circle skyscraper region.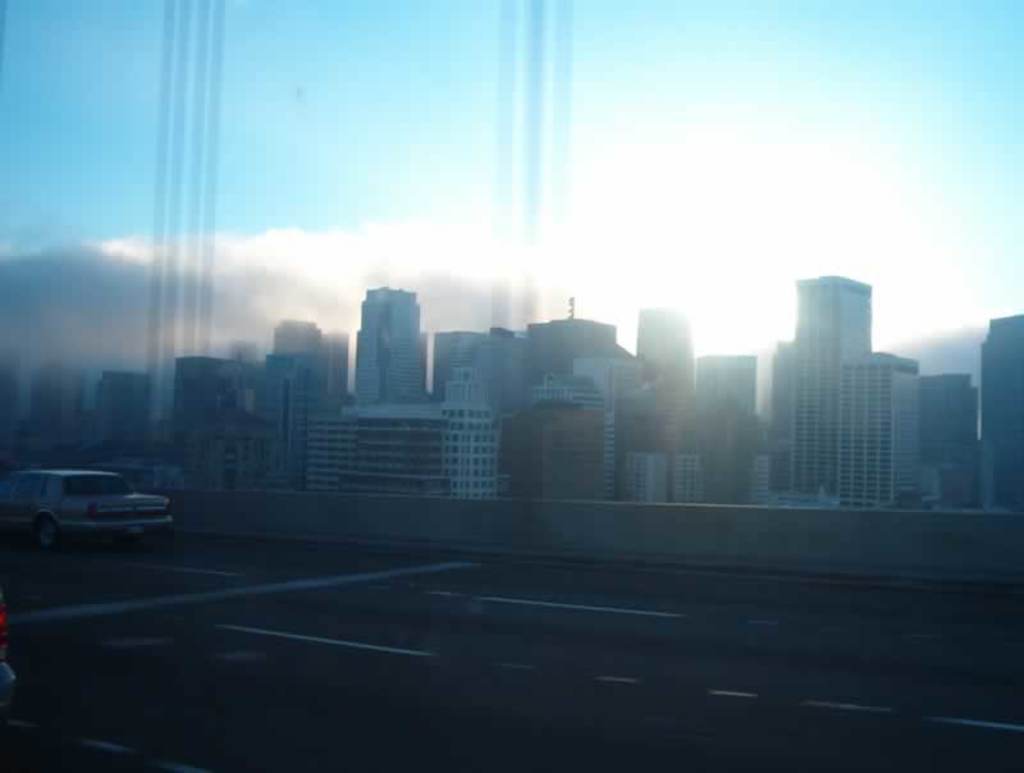
Region: crop(339, 280, 429, 407).
